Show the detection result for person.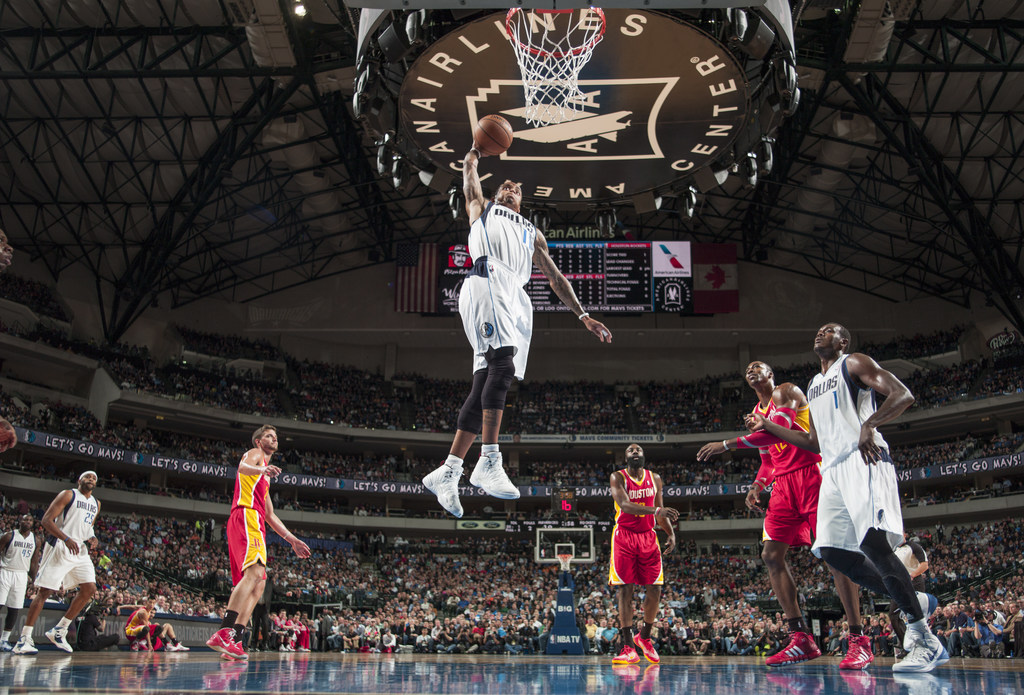
[18, 459, 111, 662].
